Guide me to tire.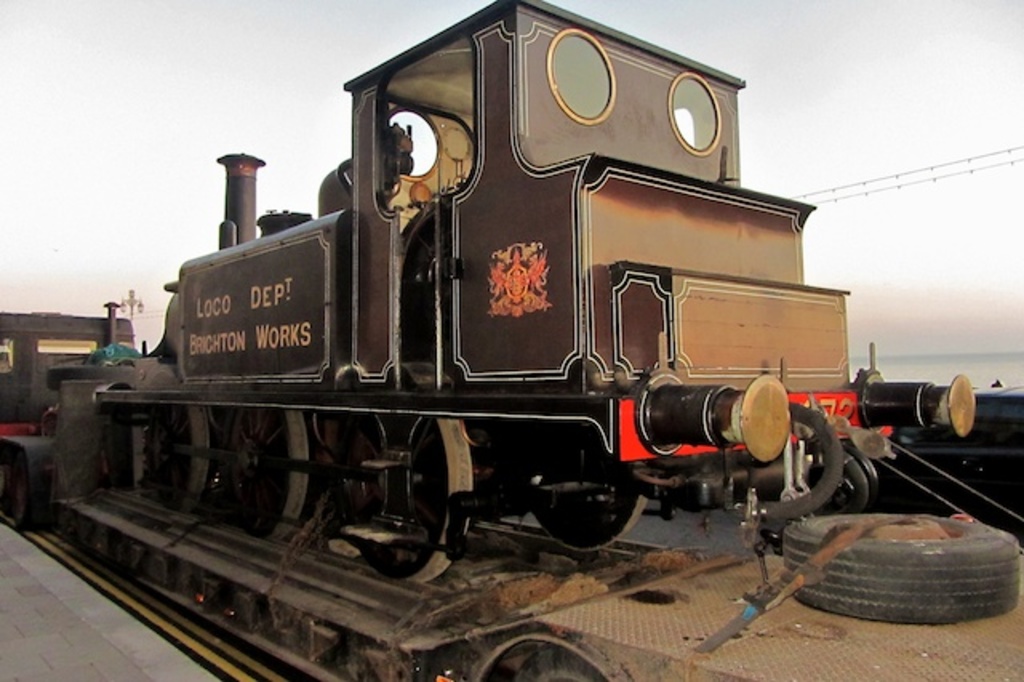
Guidance: 782/509/1021/626.
